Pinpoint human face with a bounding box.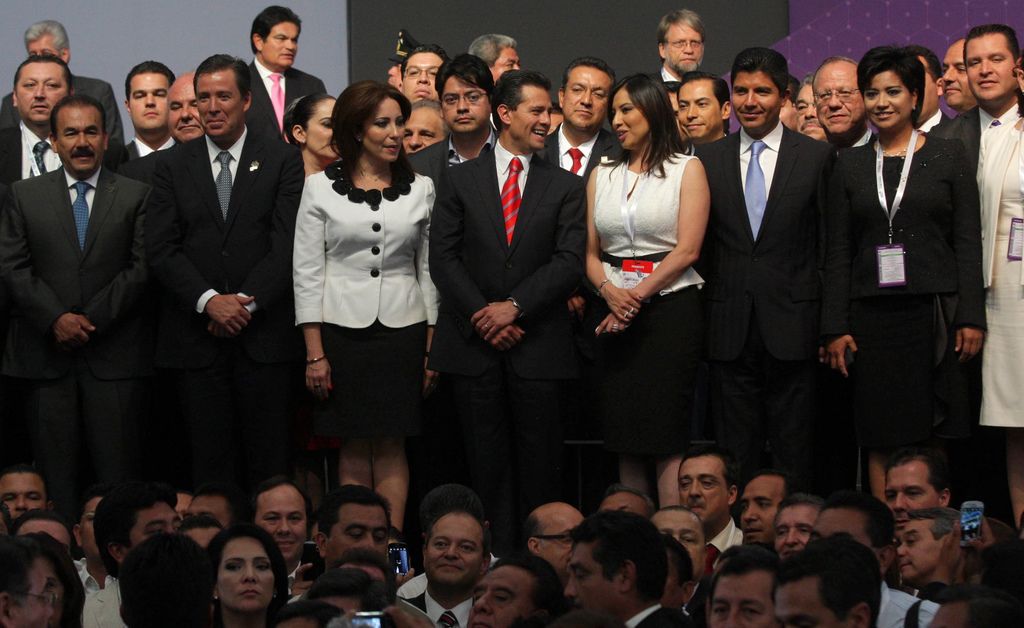
{"left": 564, "top": 543, "right": 614, "bottom": 624}.
